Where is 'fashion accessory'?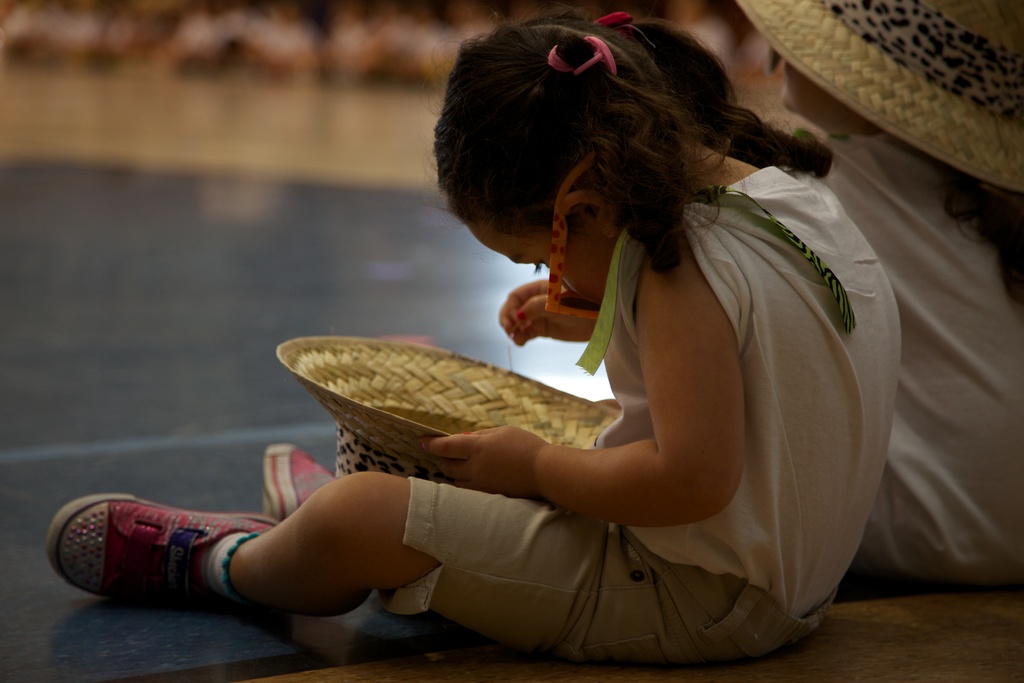
{"x1": 261, "y1": 441, "x2": 335, "y2": 520}.
